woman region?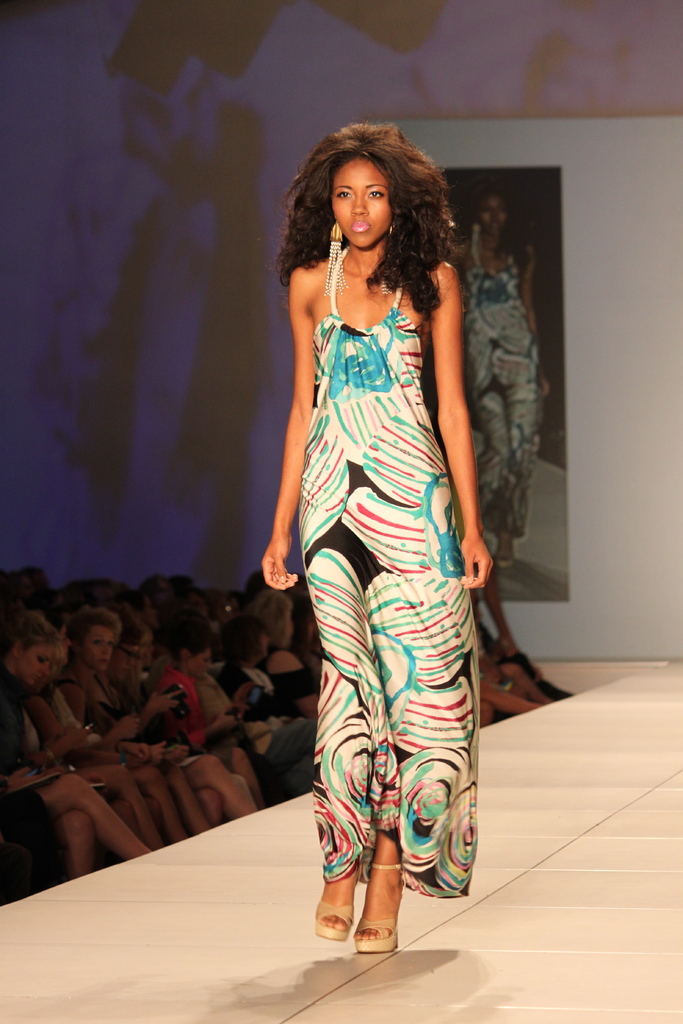
252 108 521 945
